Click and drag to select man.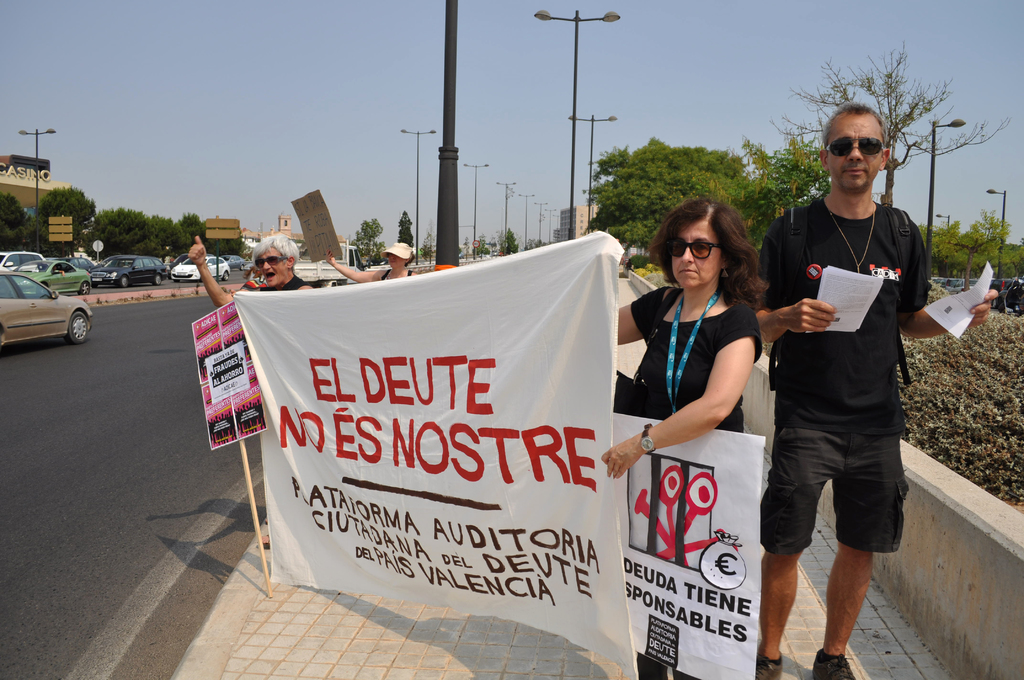
Selection: (left=760, top=88, right=935, bottom=660).
